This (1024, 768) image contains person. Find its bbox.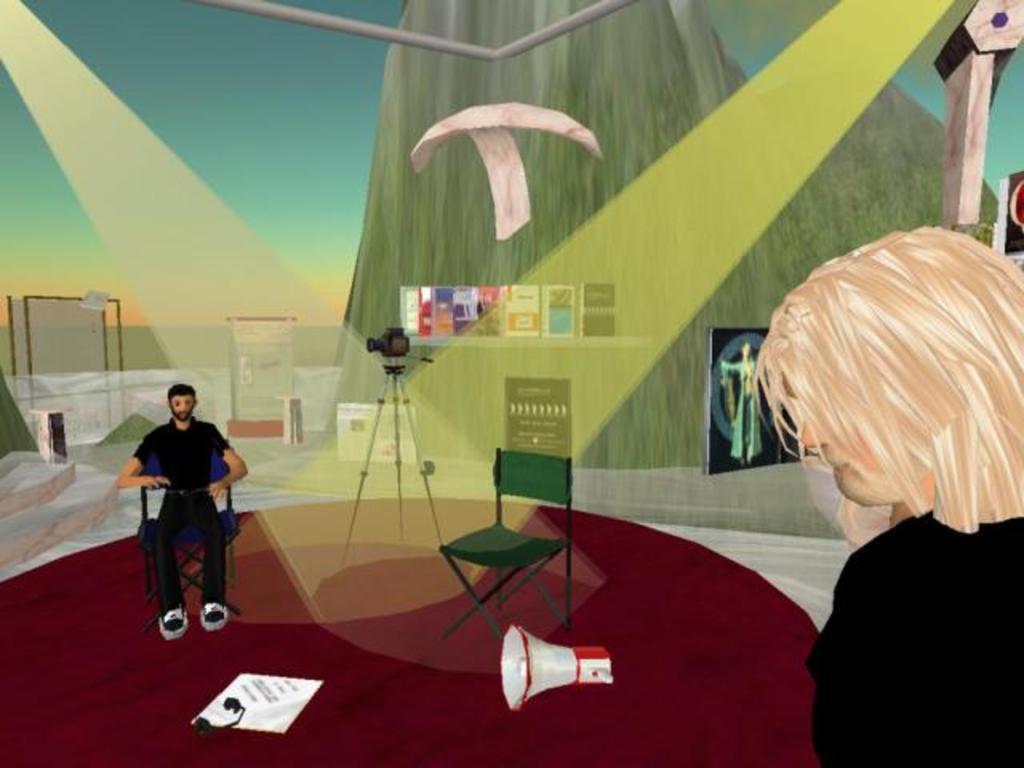
(114,379,256,635).
